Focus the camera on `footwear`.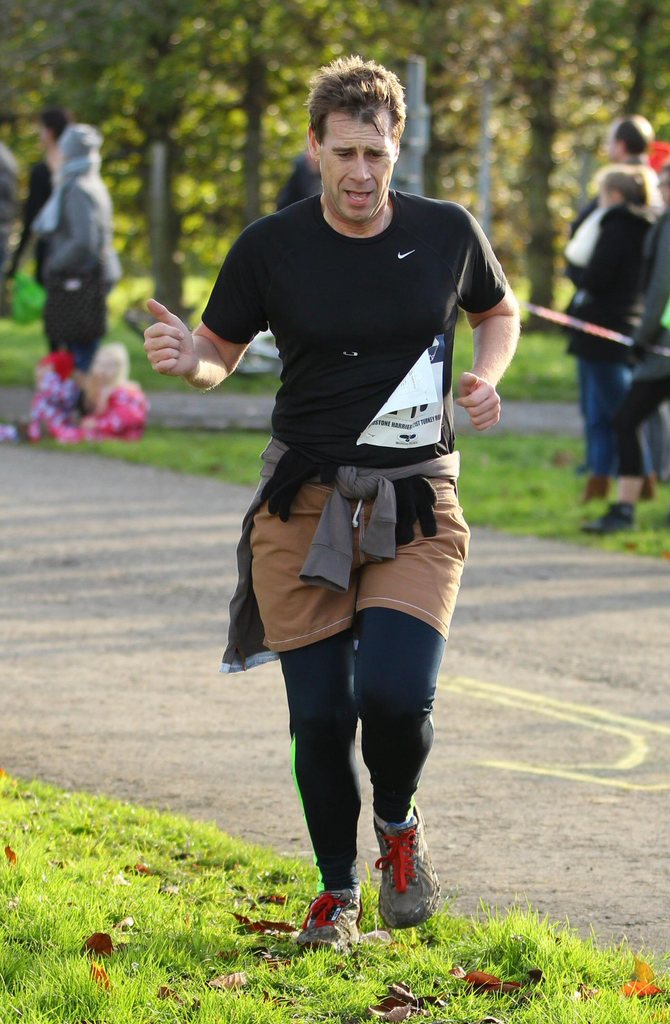
Focus region: (left=580, top=502, right=636, bottom=537).
